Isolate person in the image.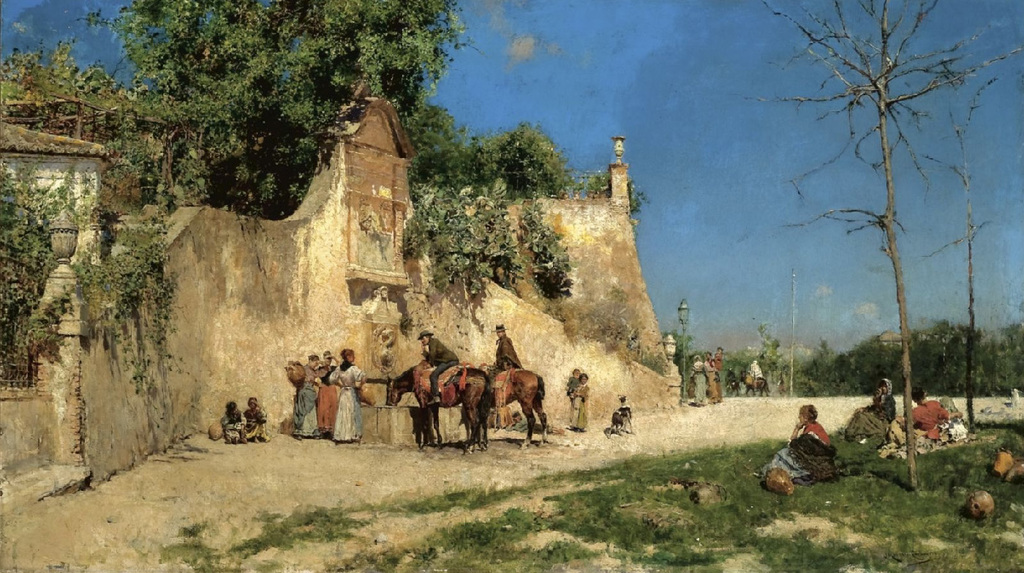
Isolated region: 246,394,271,443.
